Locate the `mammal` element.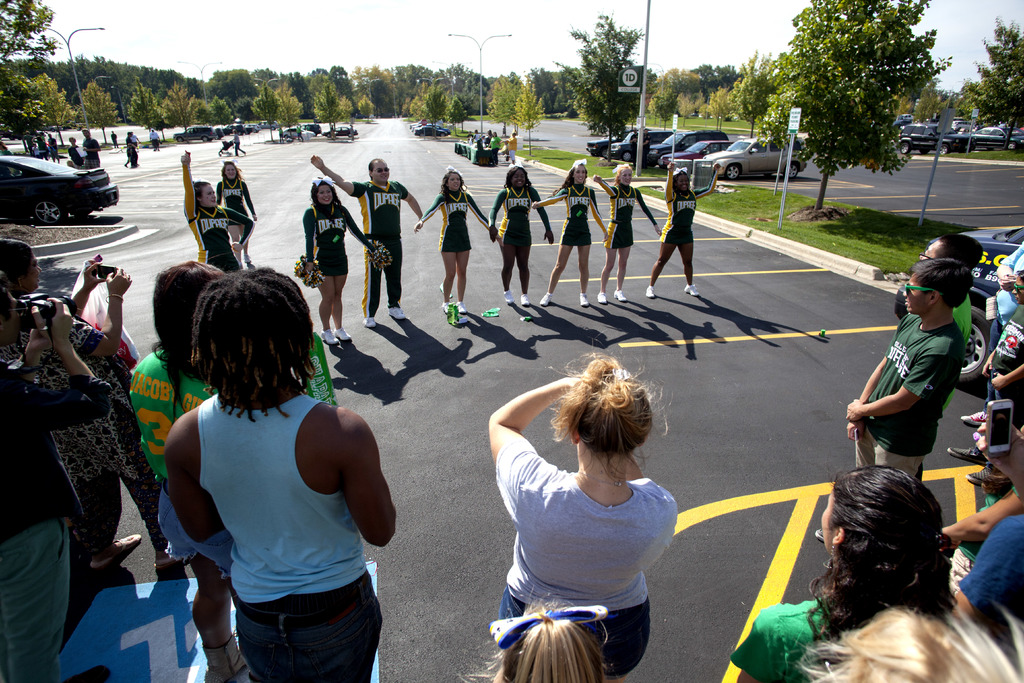
Element bbox: detection(79, 128, 101, 169).
